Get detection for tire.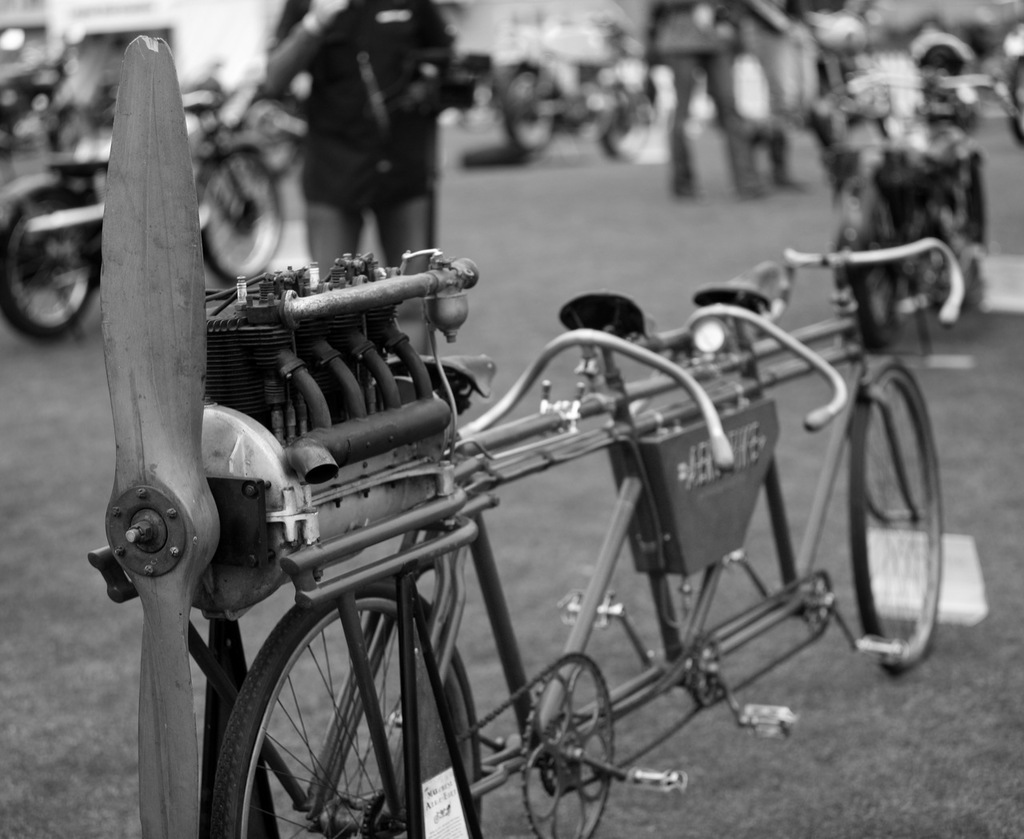
Detection: x1=826, y1=204, x2=910, y2=355.
